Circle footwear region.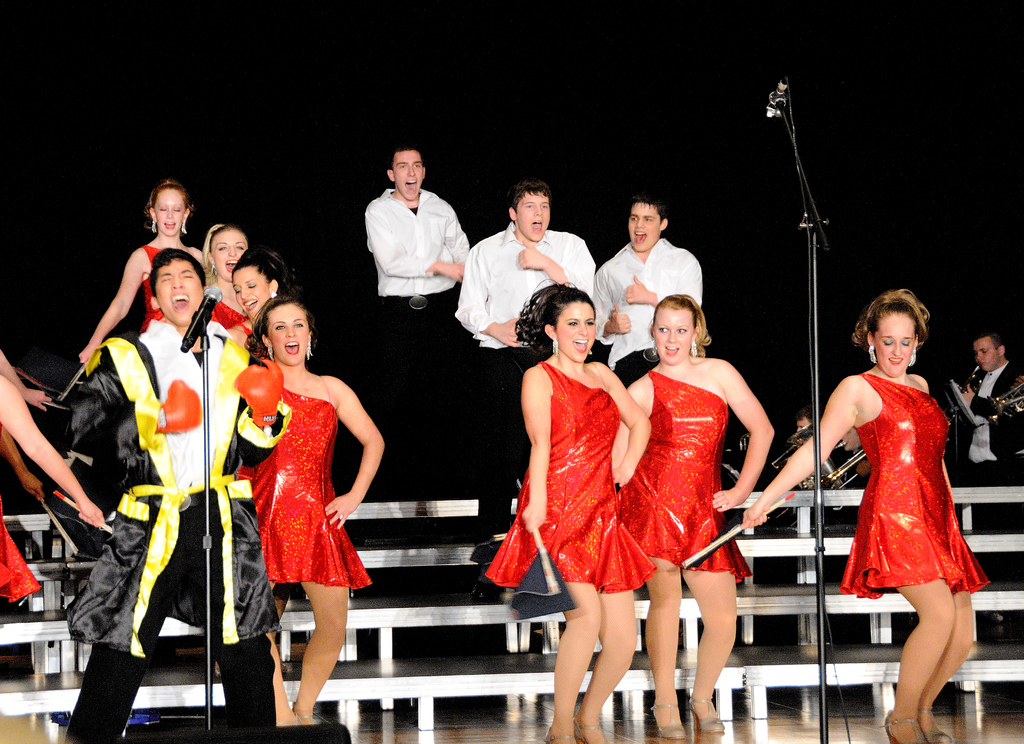
Region: (651, 696, 681, 742).
